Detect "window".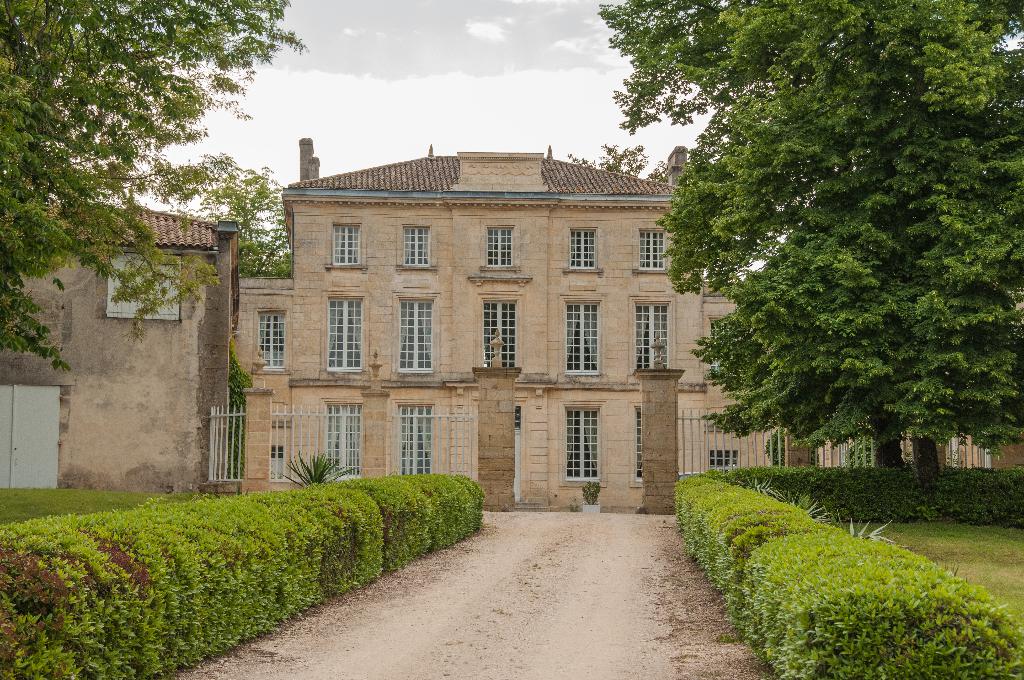
Detected at crop(402, 298, 435, 371).
